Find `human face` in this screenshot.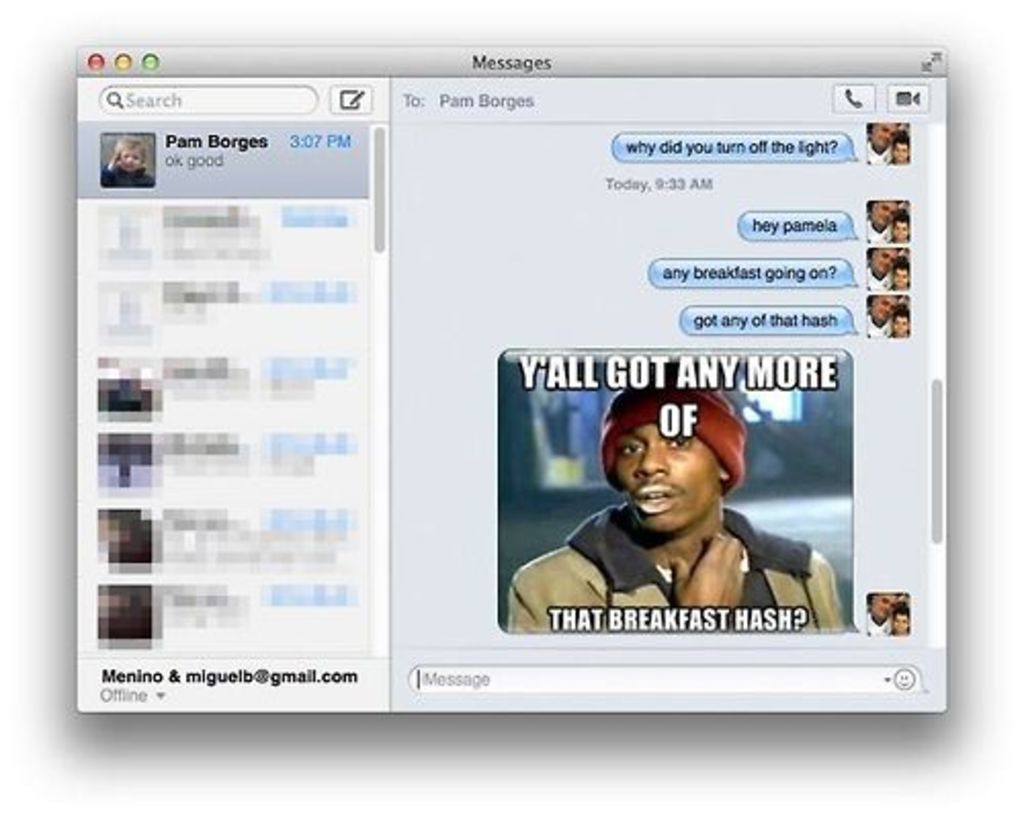
The bounding box for `human face` is <box>874,199,891,219</box>.
